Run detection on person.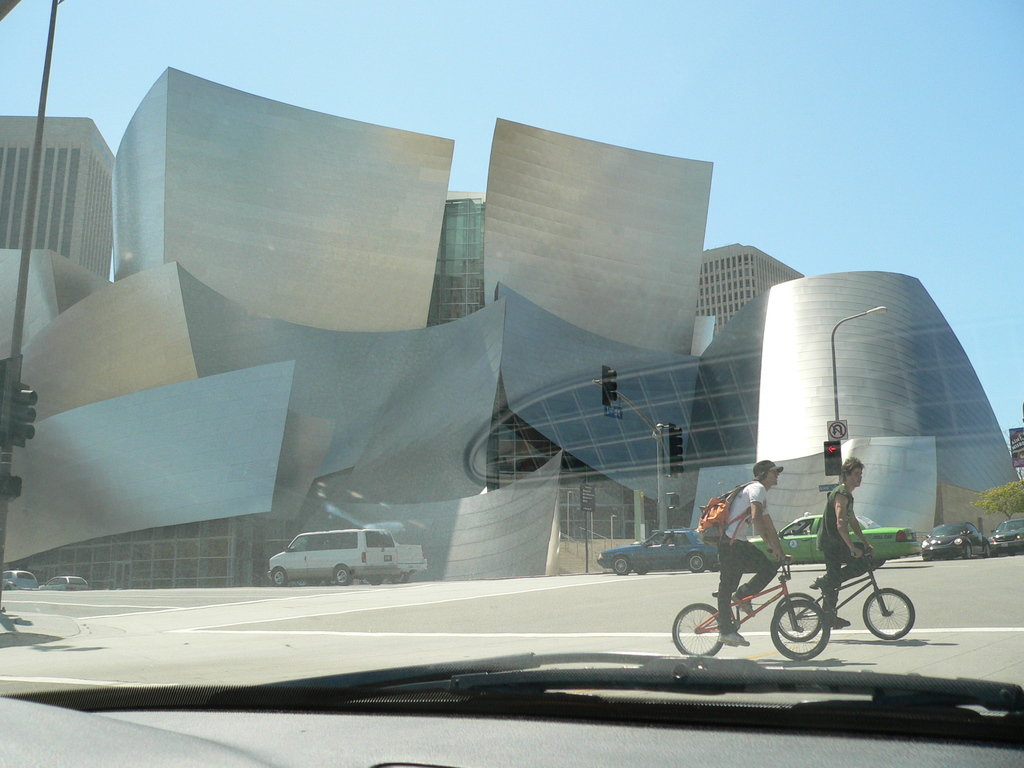
Result: pyautogui.locateOnScreen(818, 457, 876, 627).
